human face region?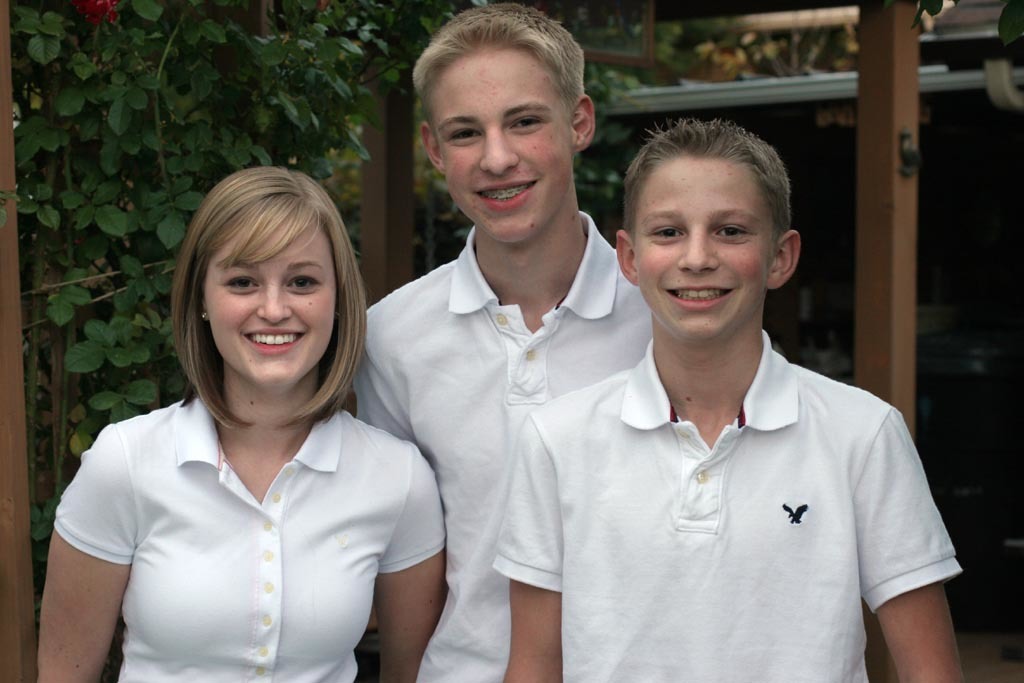
(x1=202, y1=221, x2=332, y2=388)
